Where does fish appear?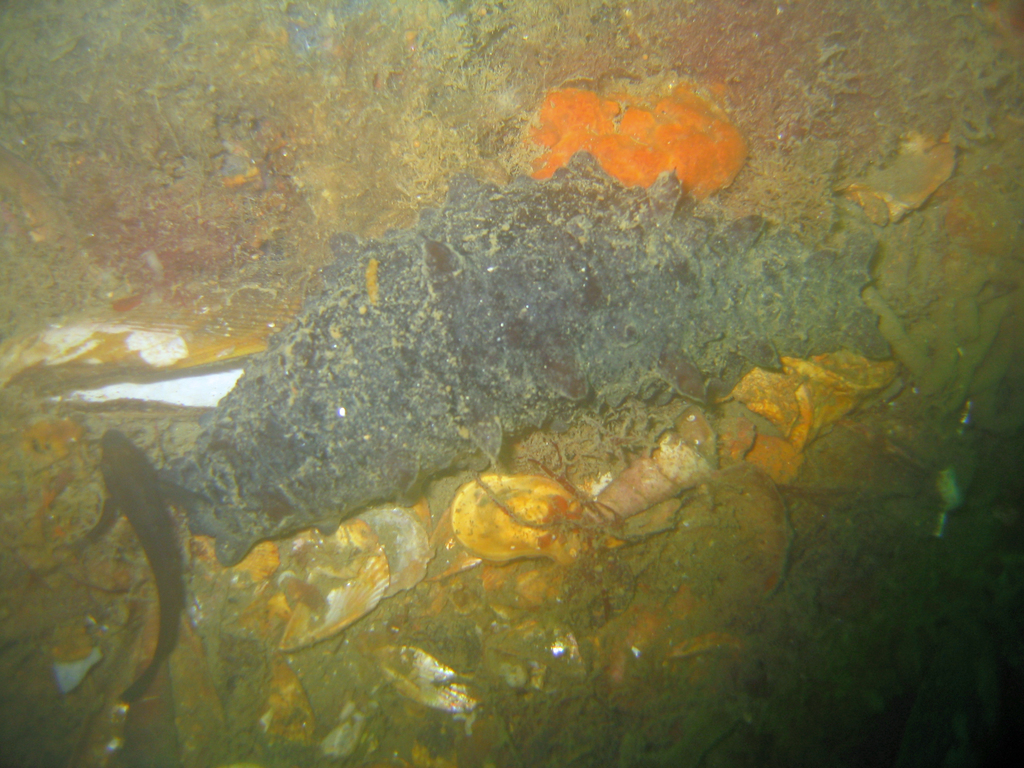
Appears at l=75, t=426, r=216, b=710.
